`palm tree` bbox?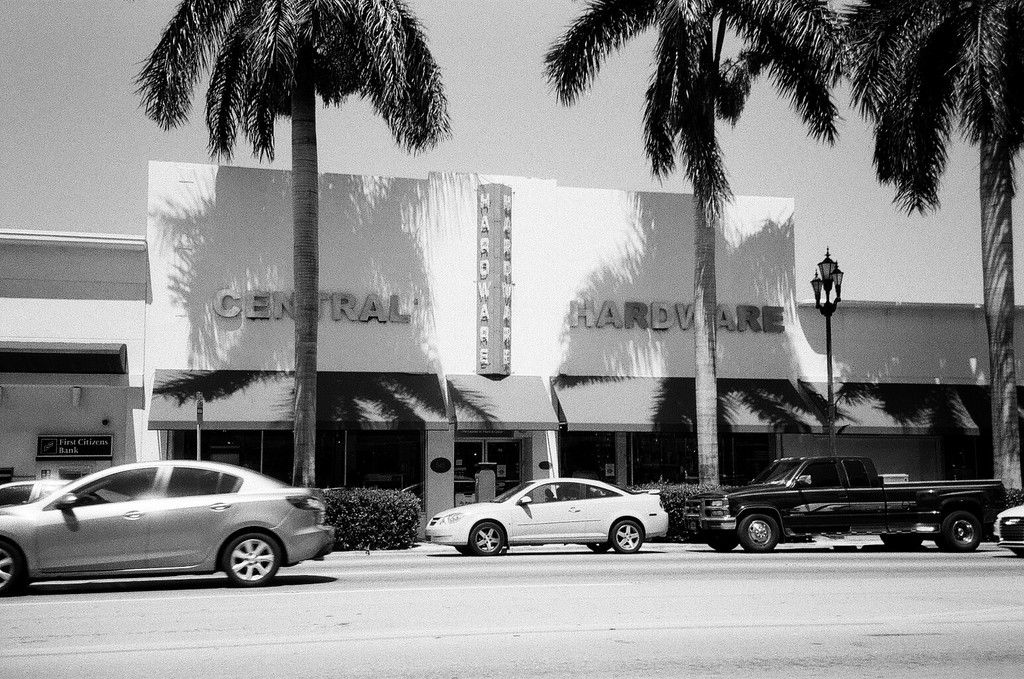
BBox(133, 0, 446, 487)
